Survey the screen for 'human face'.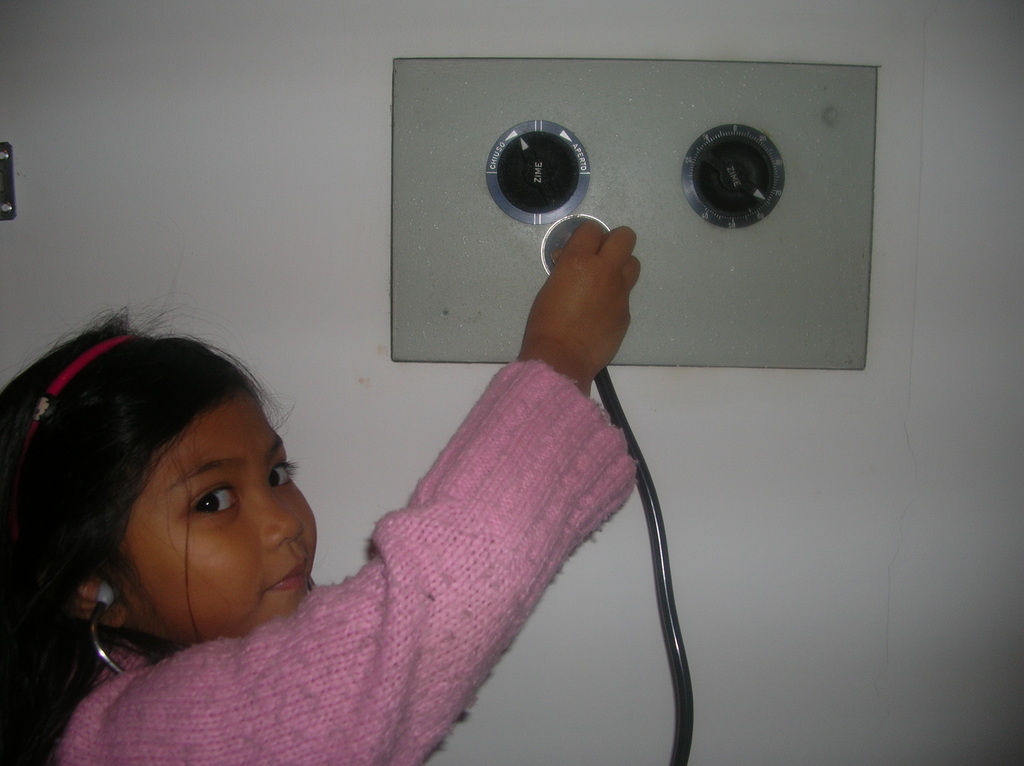
Survey found: [117,393,317,630].
